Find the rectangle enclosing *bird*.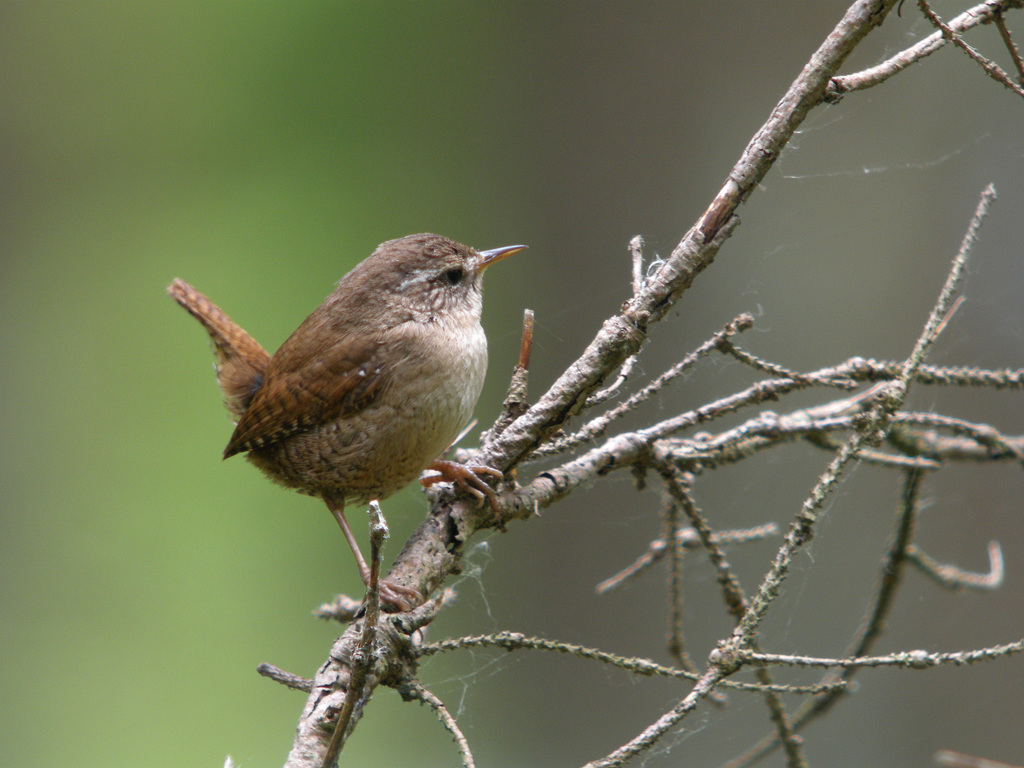
170/228/532/618.
